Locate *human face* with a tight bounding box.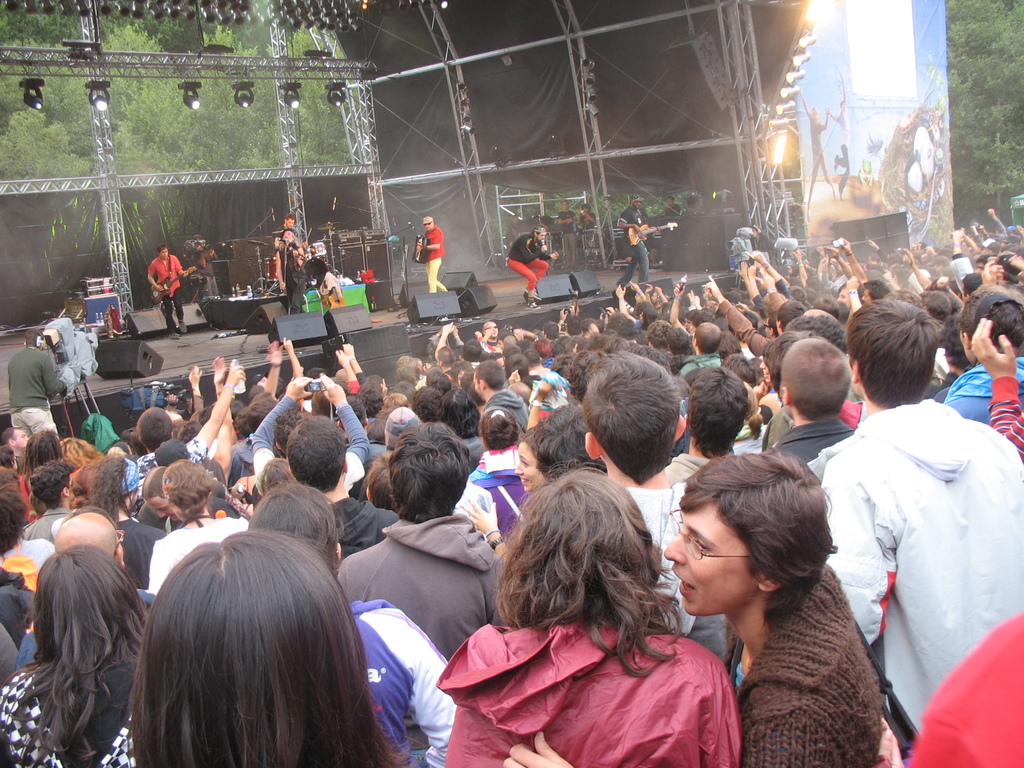
(left=540, top=232, right=545, bottom=240).
